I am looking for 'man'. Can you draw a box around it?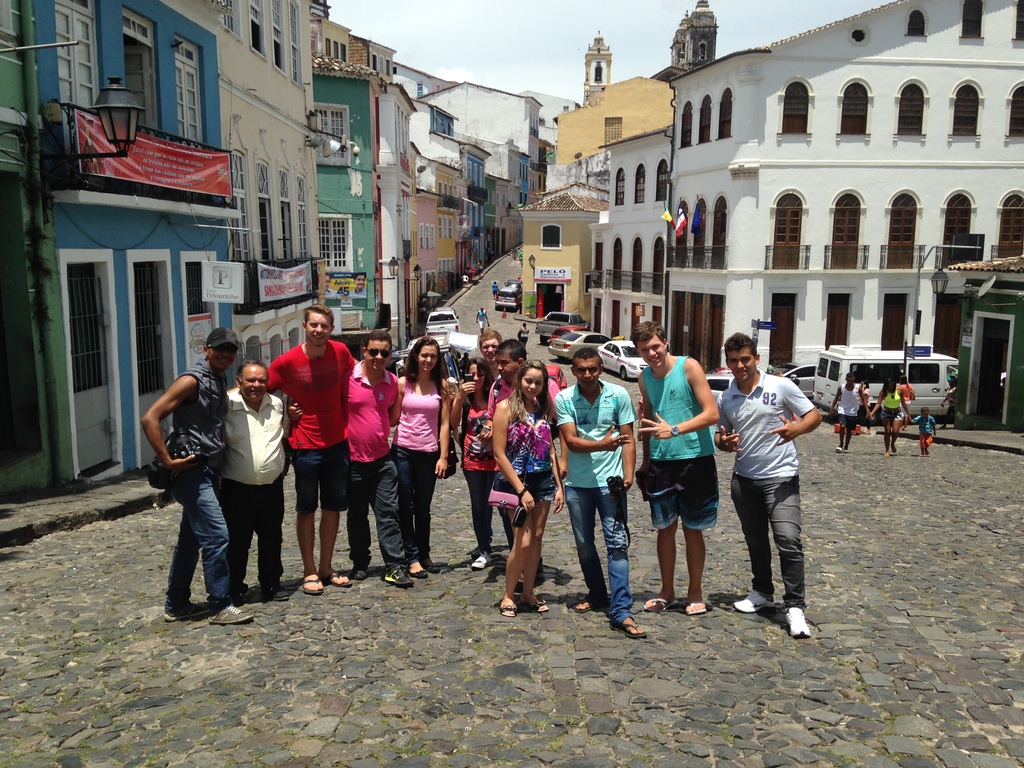
Sure, the bounding box is [621, 322, 723, 620].
